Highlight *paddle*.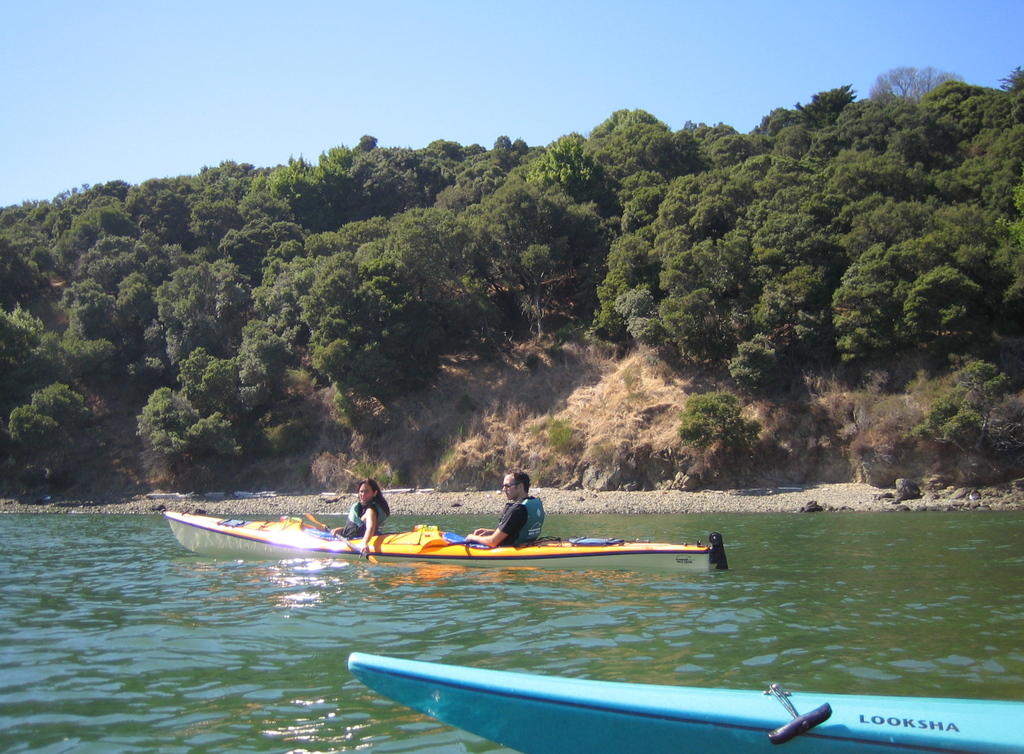
Highlighted region: x1=301, y1=511, x2=379, y2=561.
